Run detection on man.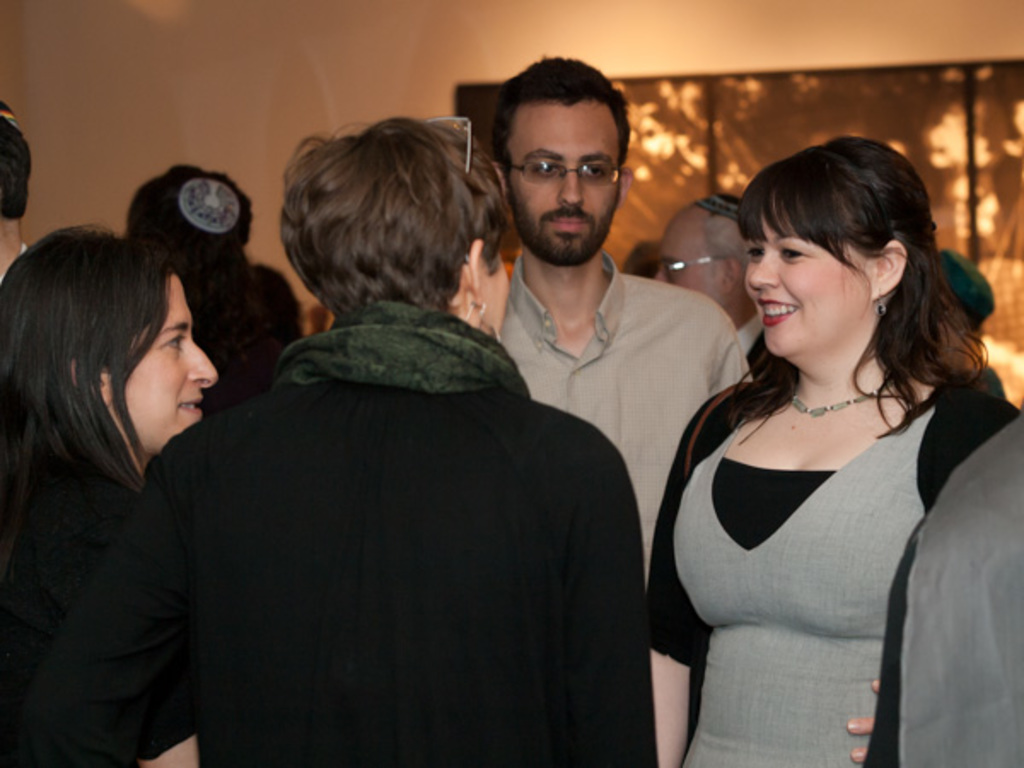
Result: <bbox>485, 49, 746, 766</bbox>.
